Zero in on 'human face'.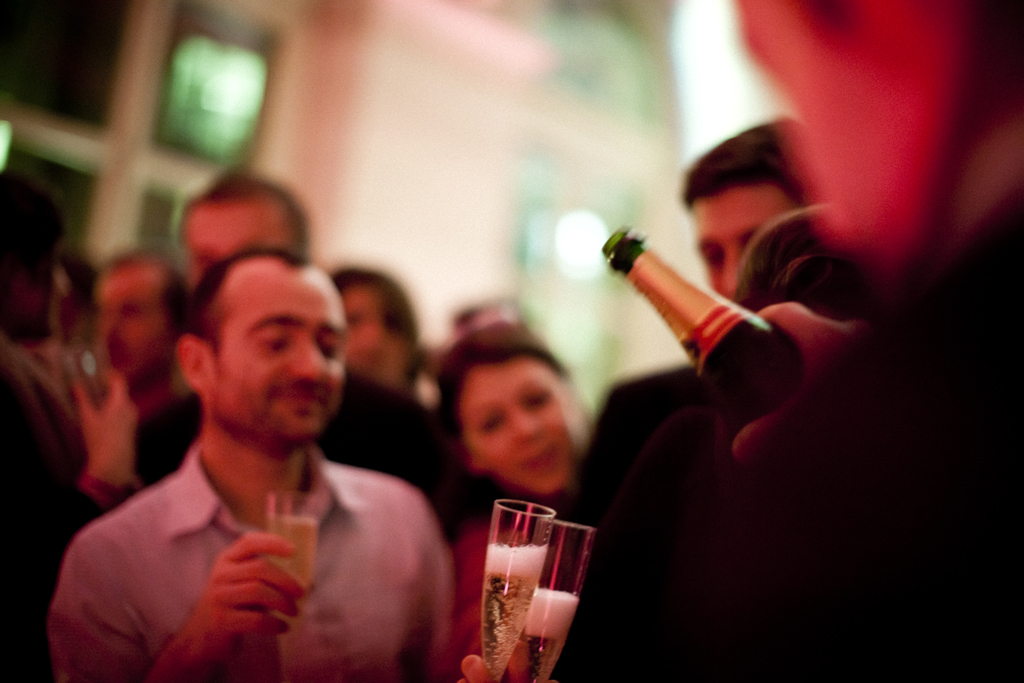
Zeroed in: <box>461,364,585,490</box>.
